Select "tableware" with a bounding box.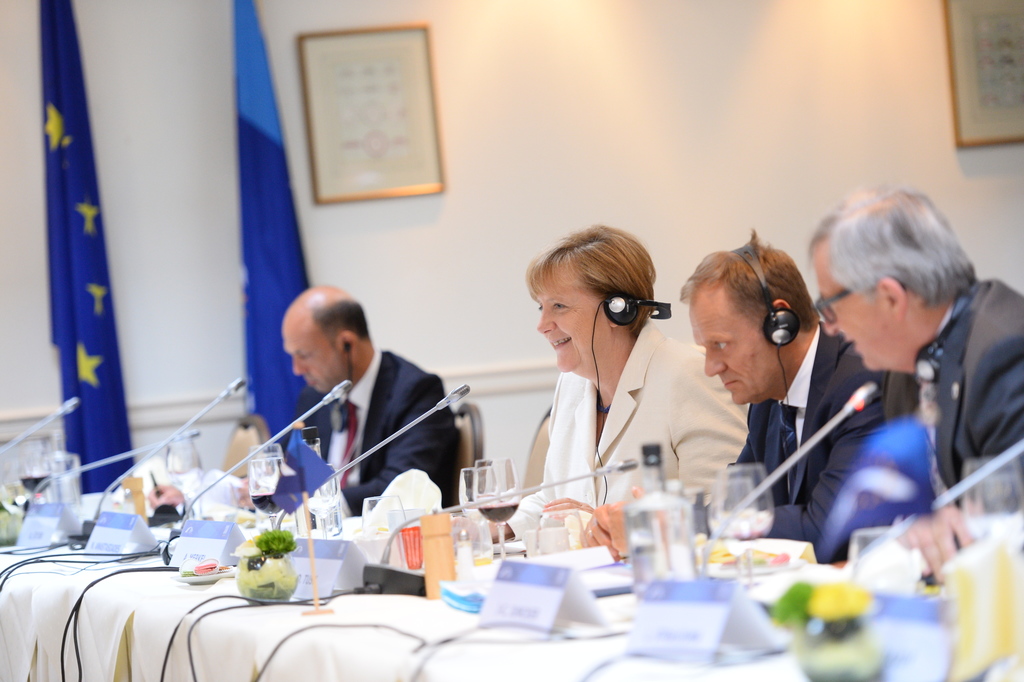
l=717, t=463, r=775, b=582.
